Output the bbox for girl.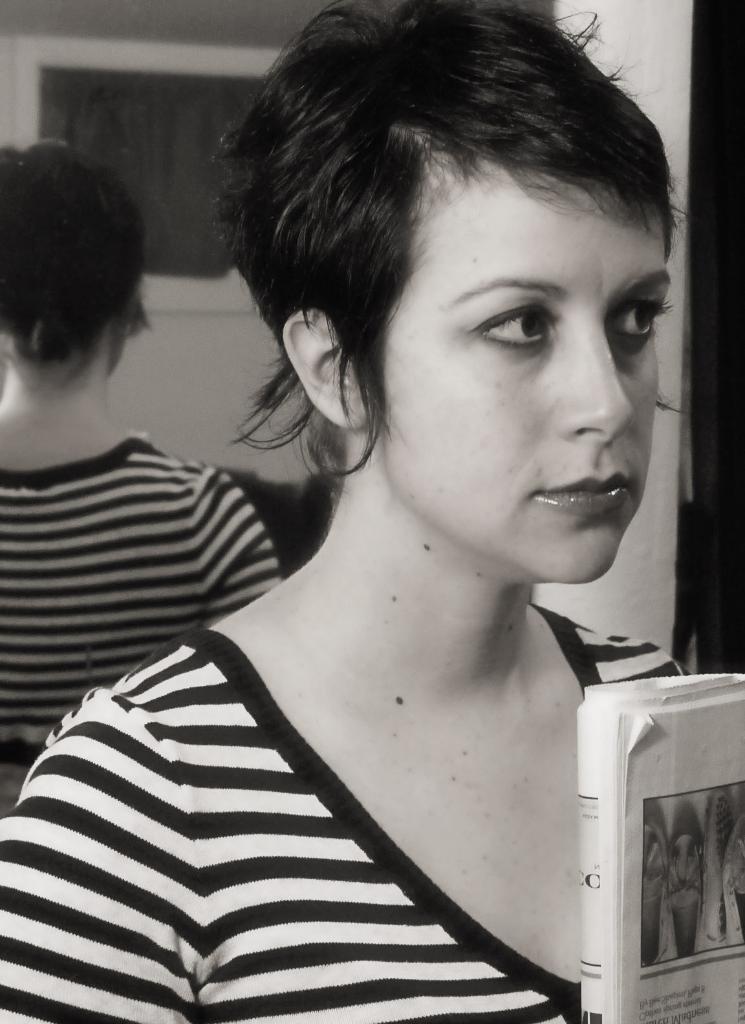
bbox(0, 0, 729, 1023).
